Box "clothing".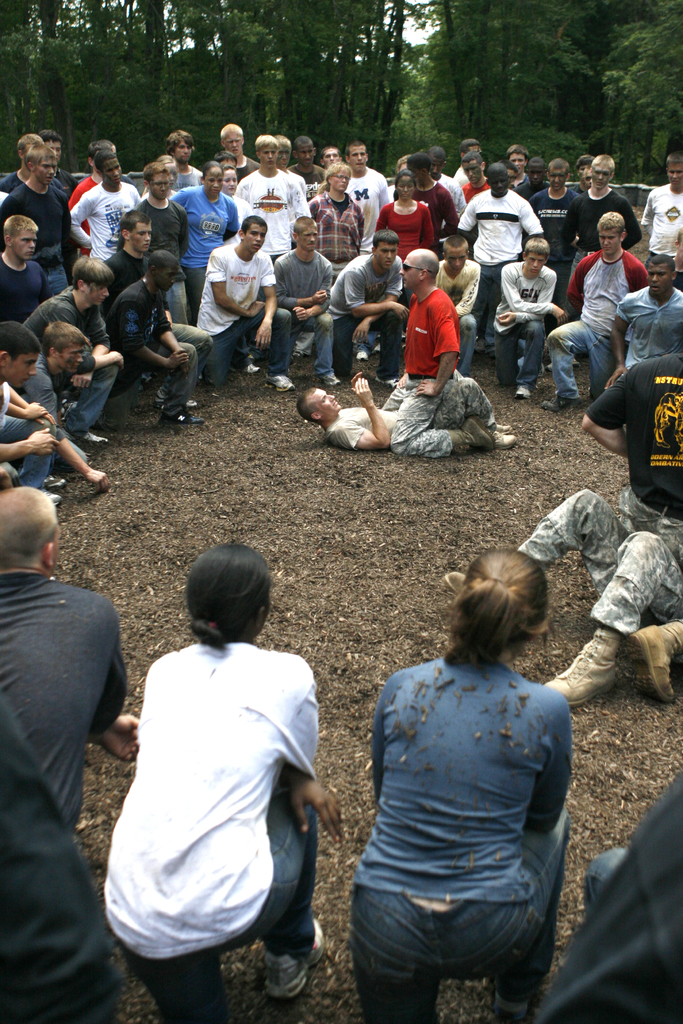
region(108, 278, 208, 405).
